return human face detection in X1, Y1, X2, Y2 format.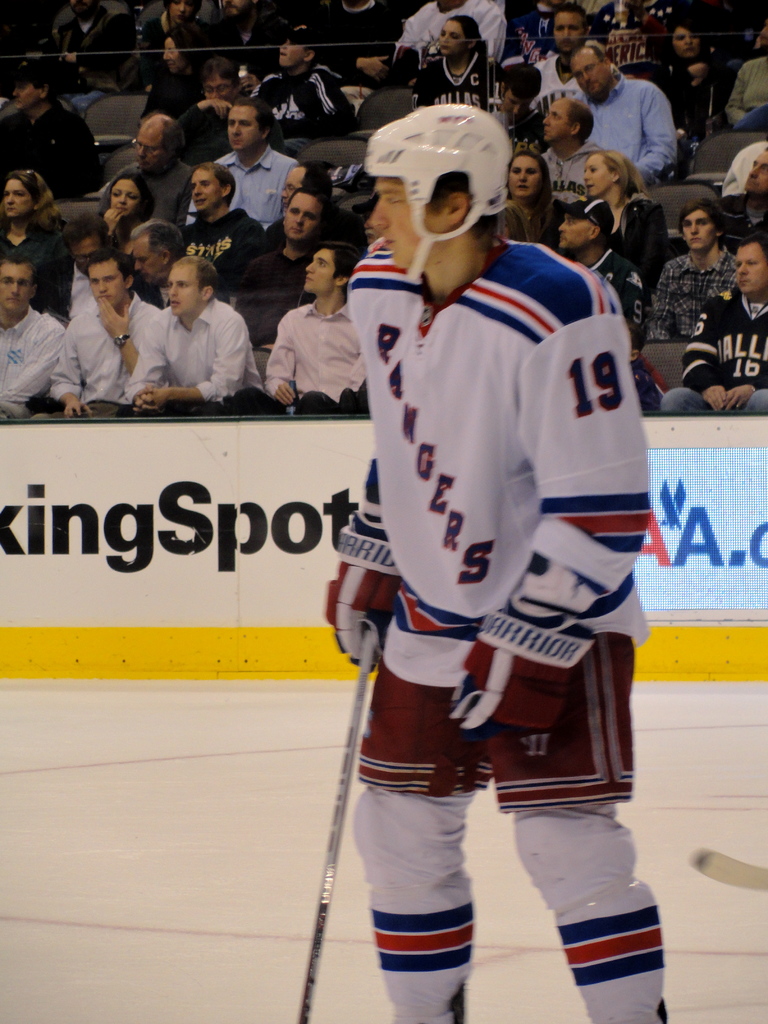
434, 17, 462, 56.
